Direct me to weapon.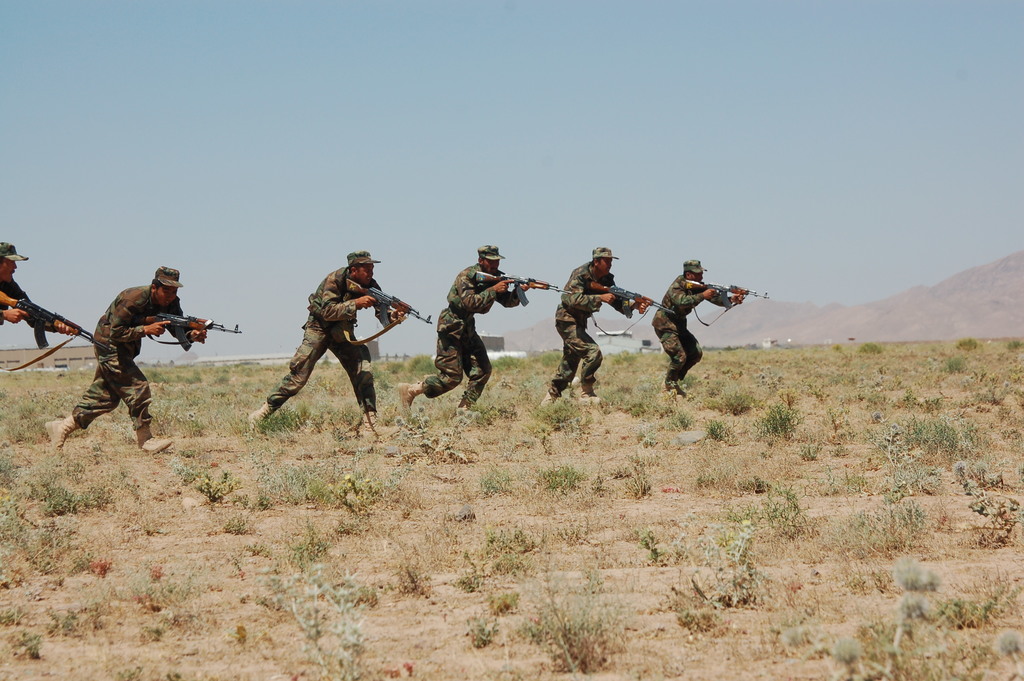
Direction: {"x1": 138, "y1": 309, "x2": 245, "y2": 345}.
